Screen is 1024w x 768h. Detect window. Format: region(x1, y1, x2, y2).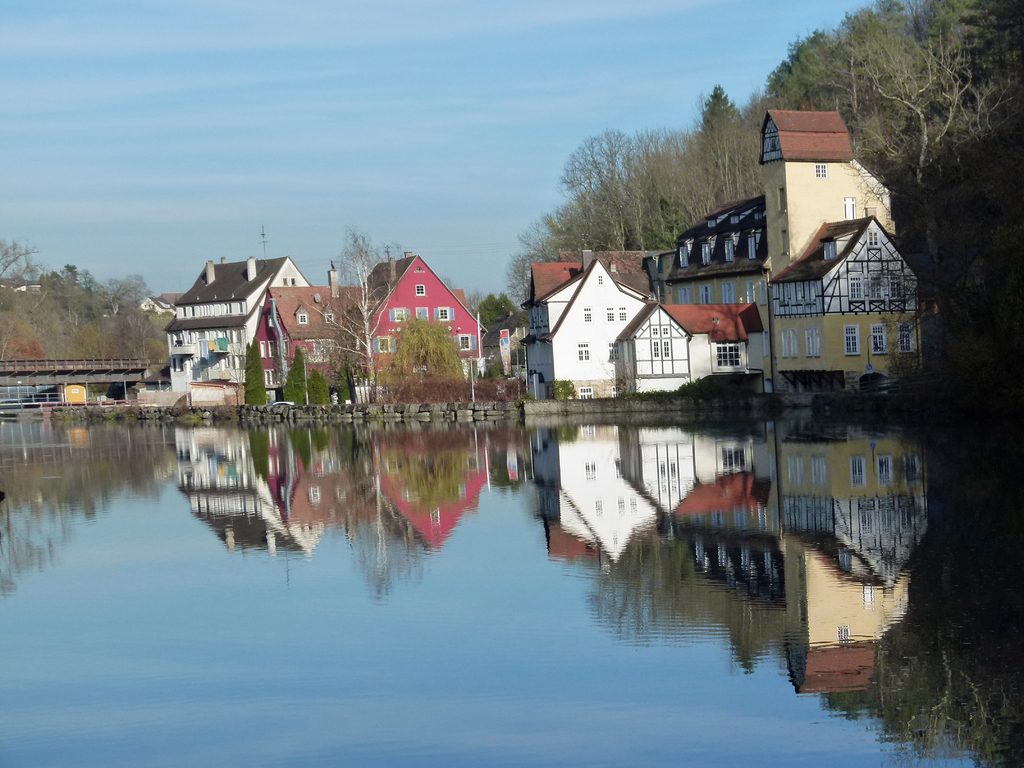
region(433, 306, 454, 322).
